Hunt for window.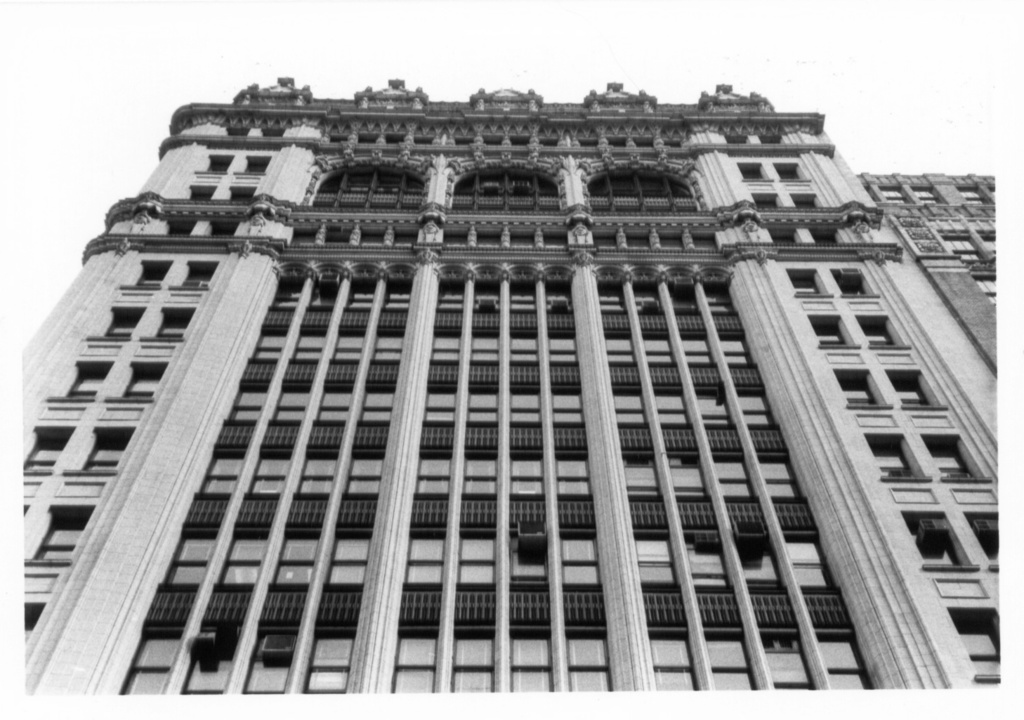
Hunted down at crop(865, 436, 909, 473).
